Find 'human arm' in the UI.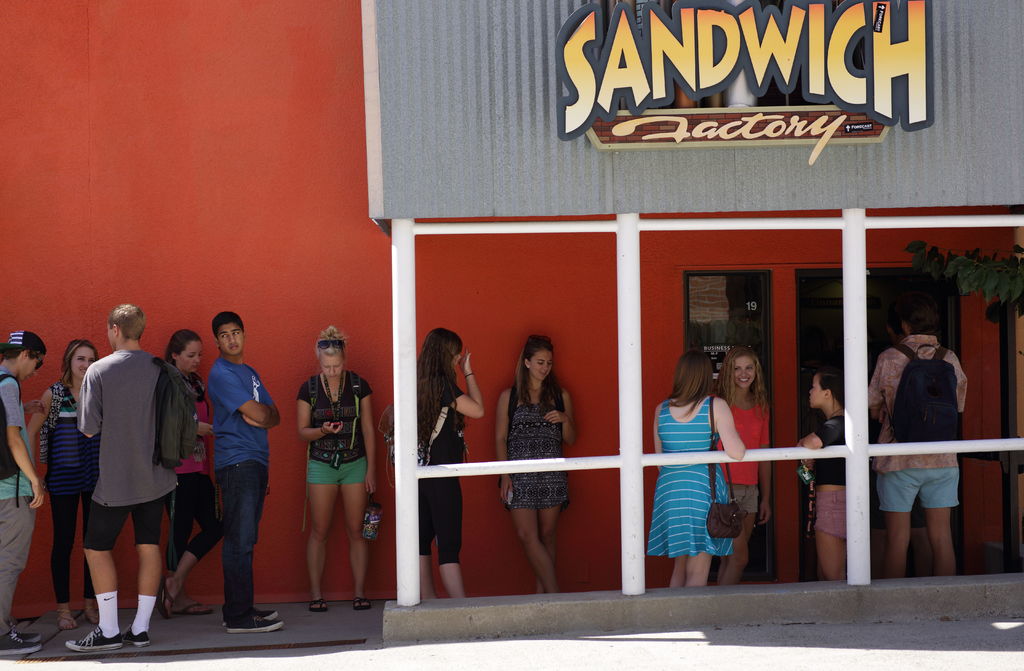
UI element at <box>801,417,845,449</box>.
